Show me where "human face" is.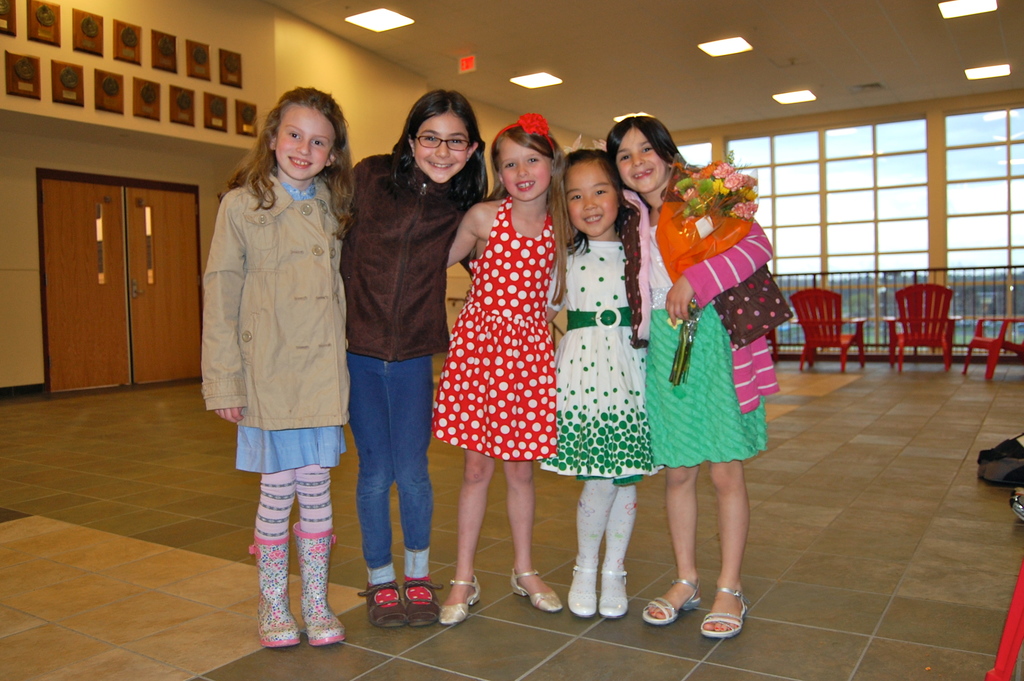
"human face" is at pyautogui.locateOnScreen(496, 133, 546, 200).
